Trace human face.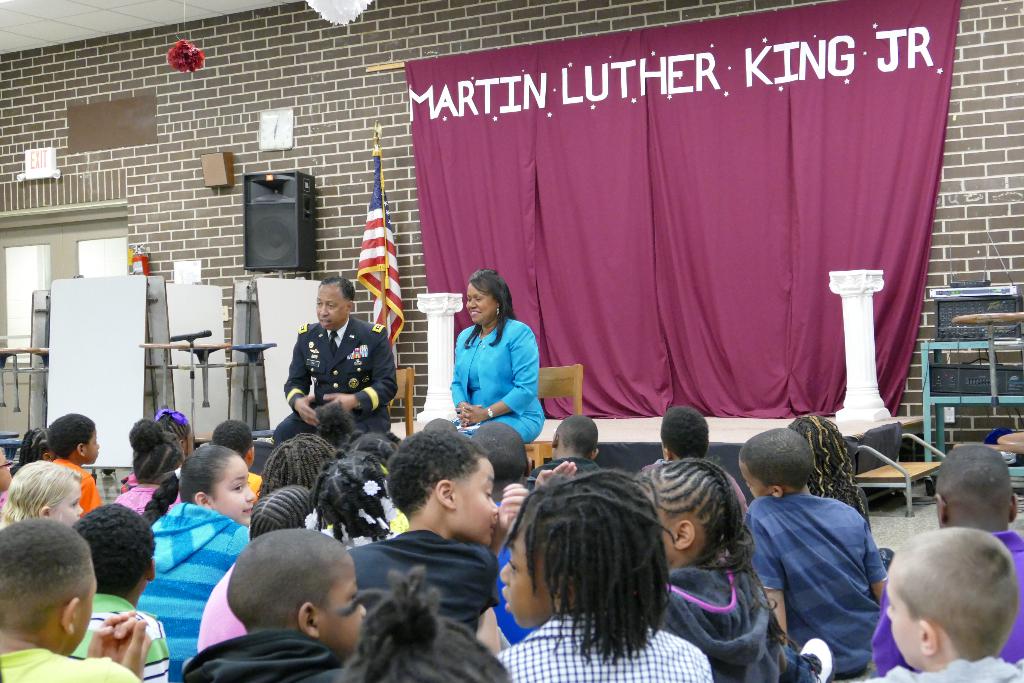
Traced to 211, 452, 258, 522.
